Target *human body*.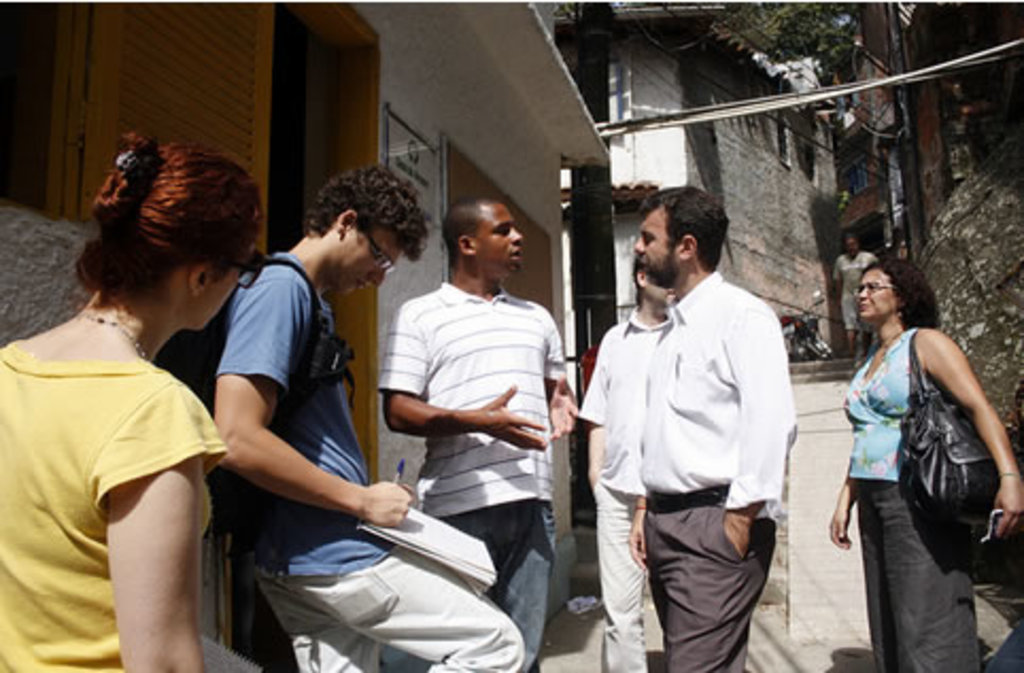
Target region: 829:236:994:658.
